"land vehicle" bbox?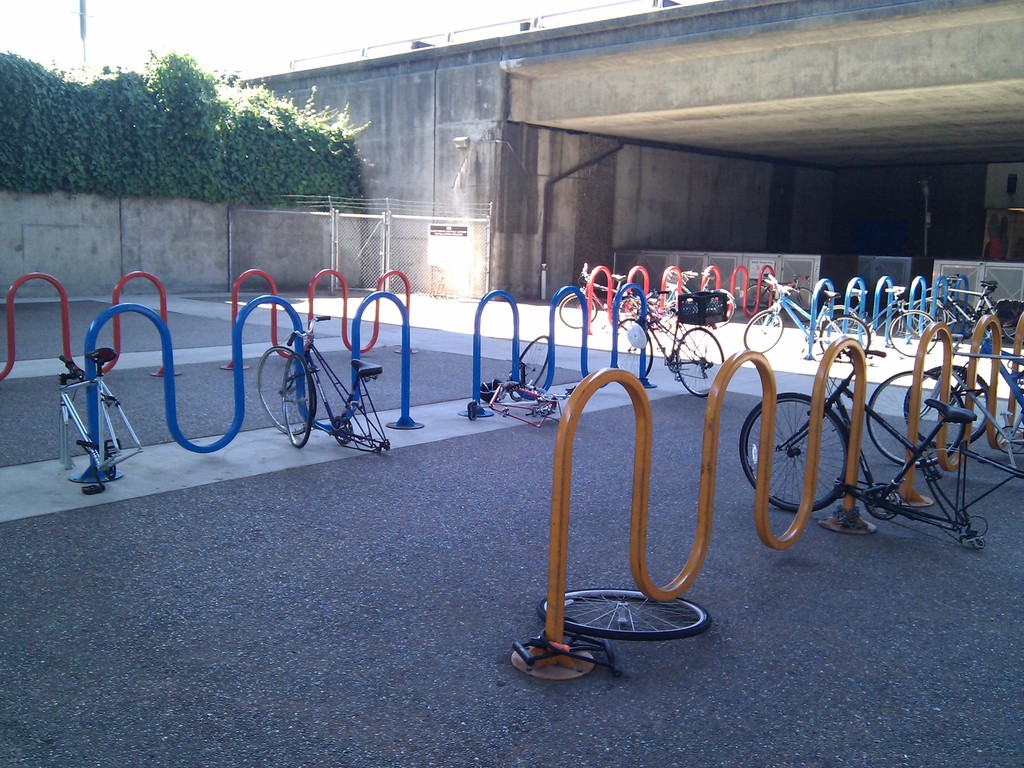
513:586:714:680
